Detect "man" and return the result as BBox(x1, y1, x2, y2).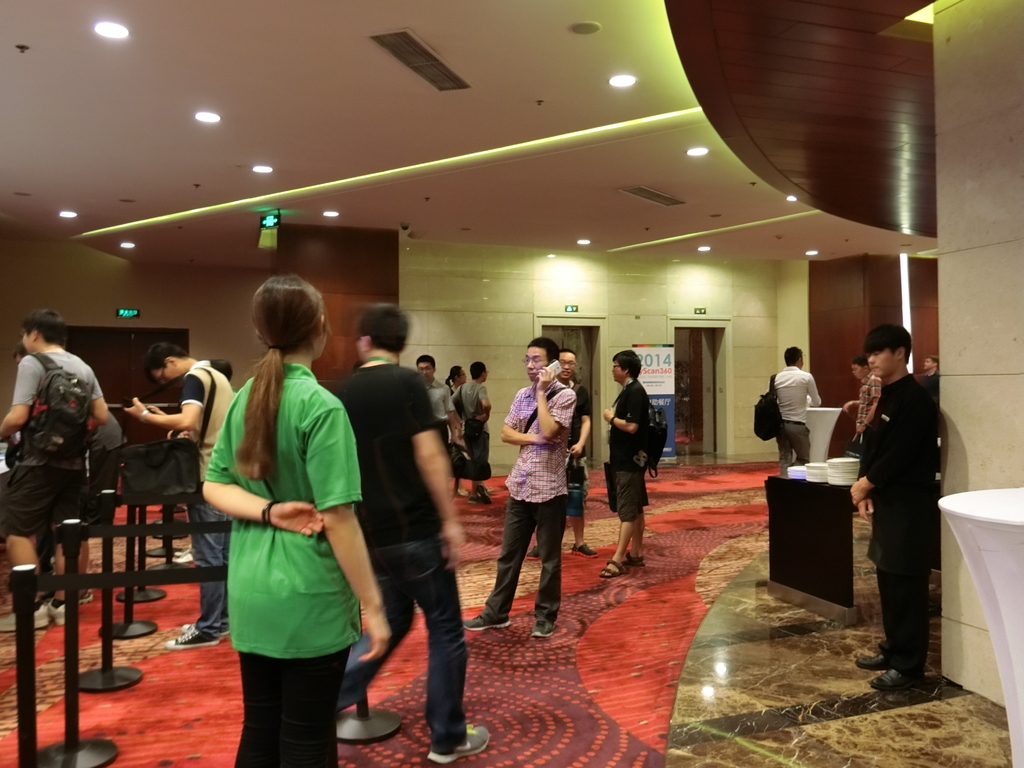
BBox(465, 337, 577, 644).
